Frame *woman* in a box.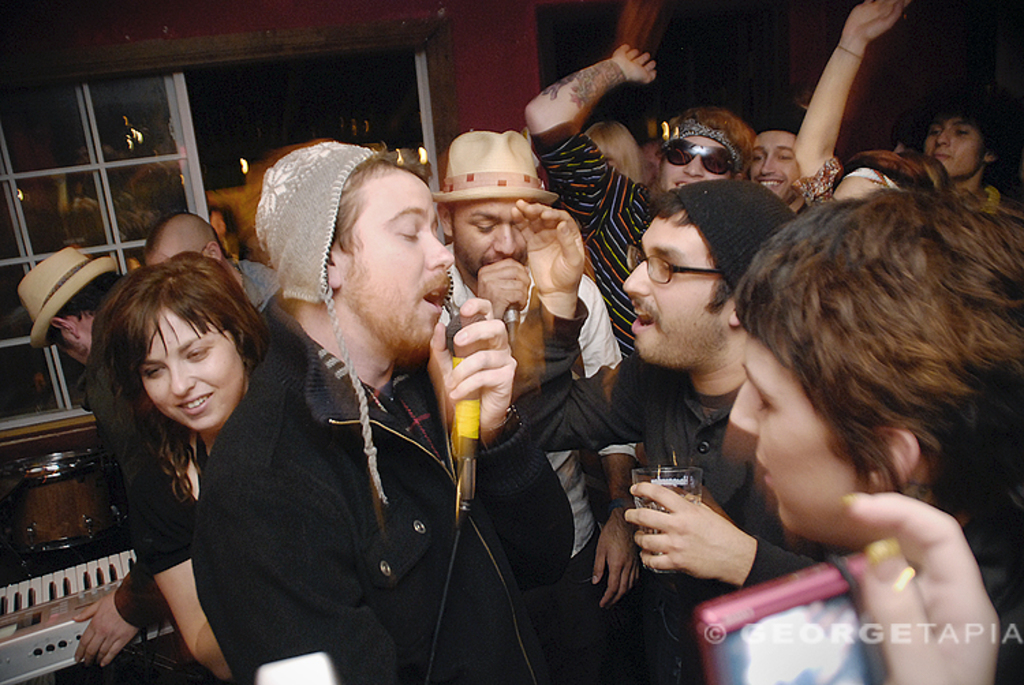
(64, 251, 289, 678).
